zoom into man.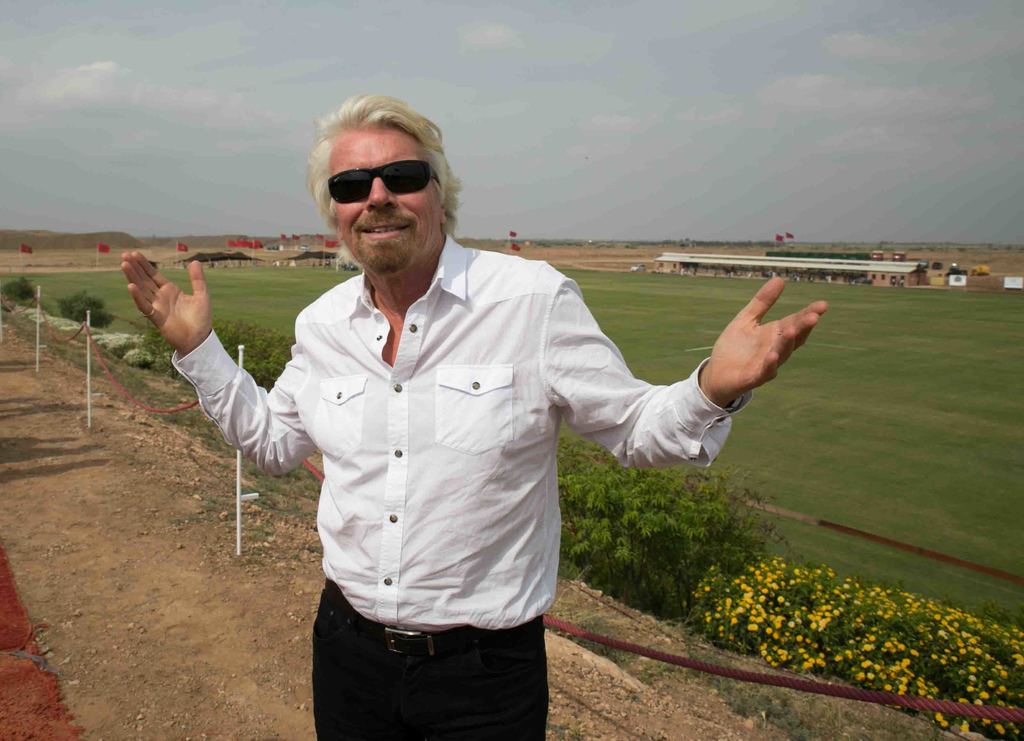
Zoom target: (121, 94, 829, 740).
